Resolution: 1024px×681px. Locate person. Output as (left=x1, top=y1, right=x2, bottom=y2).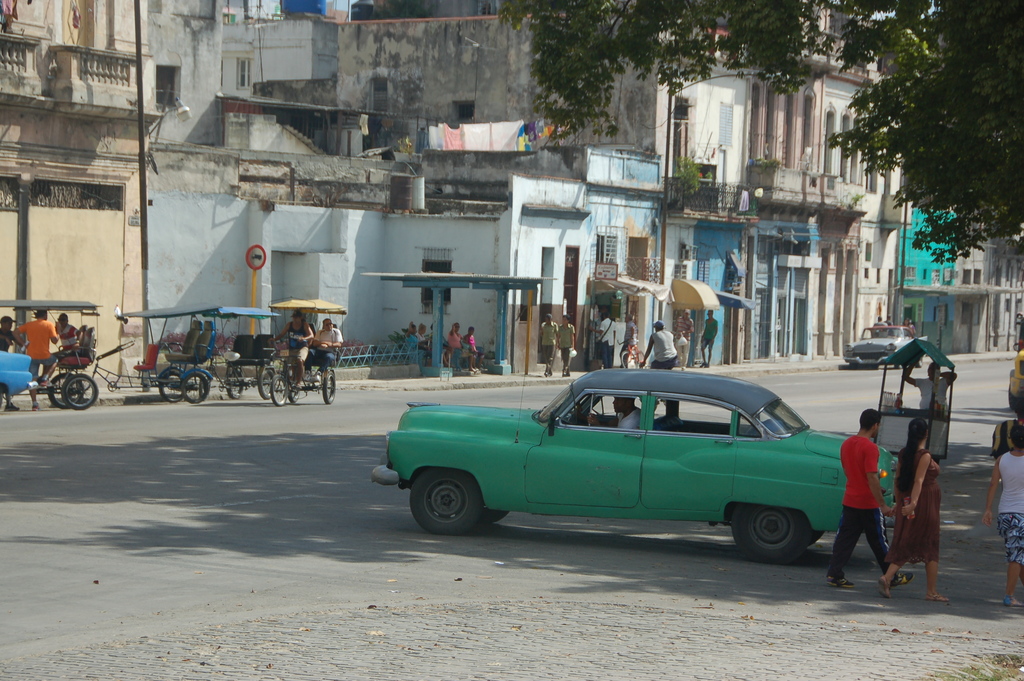
(left=10, top=308, right=58, bottom=408).
